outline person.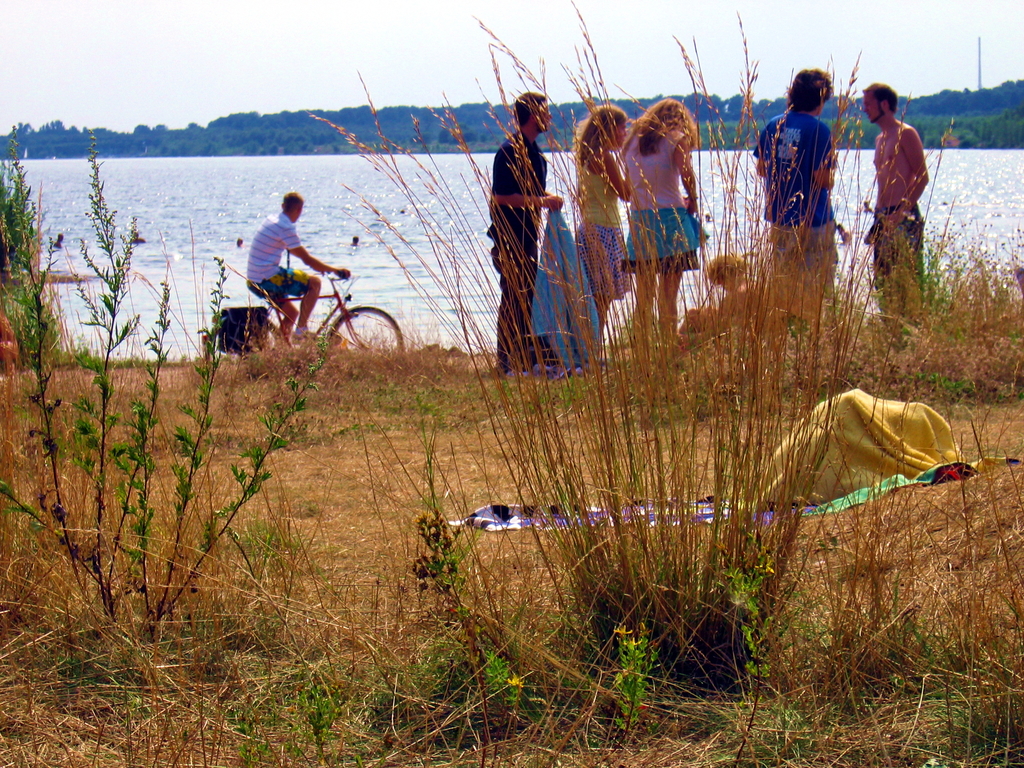
Outline: 570:100:638:331.
